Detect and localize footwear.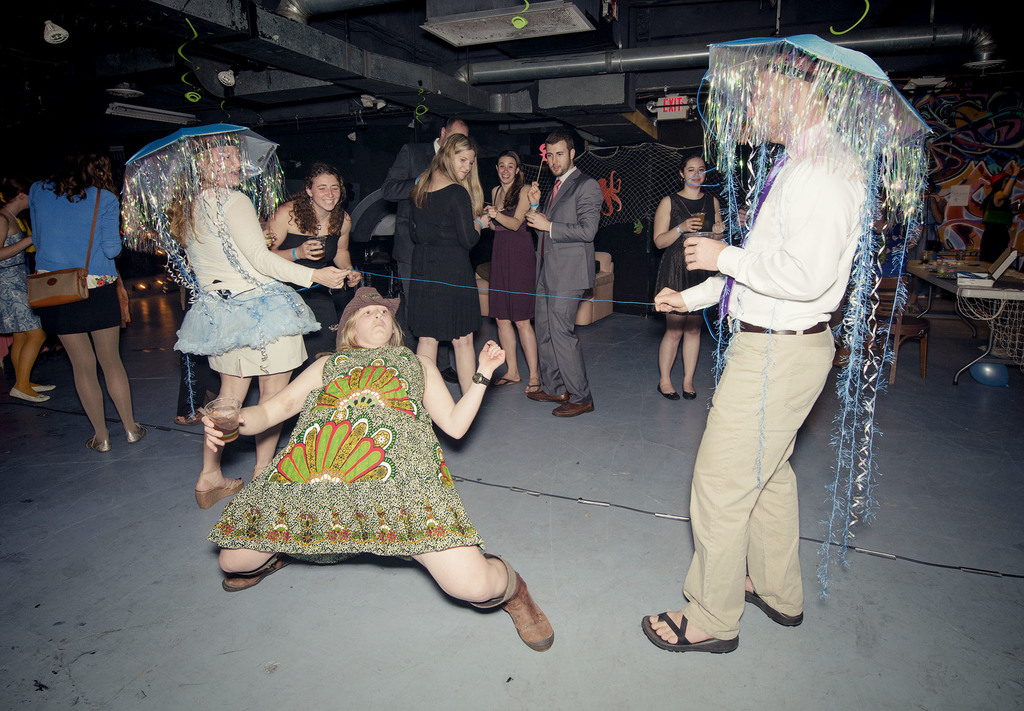
Localized at locate(196, 473, 246, 513).
